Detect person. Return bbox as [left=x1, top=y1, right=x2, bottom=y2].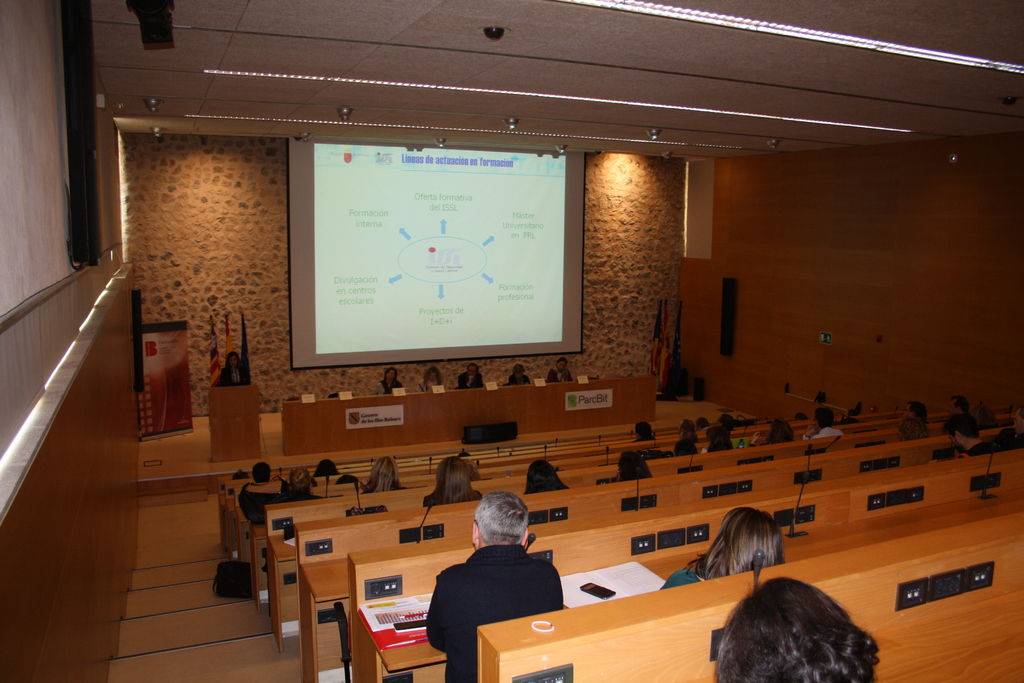
[left=669, top=438, right=701, bottom=462].
